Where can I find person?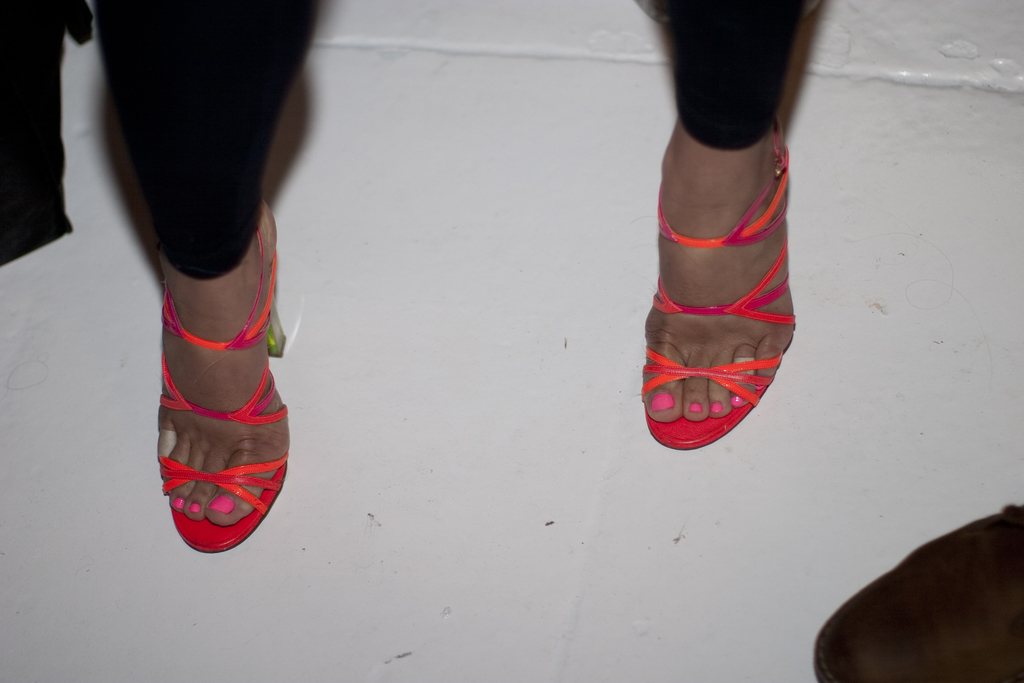
You can find it at [99, 0, 818, 559].
